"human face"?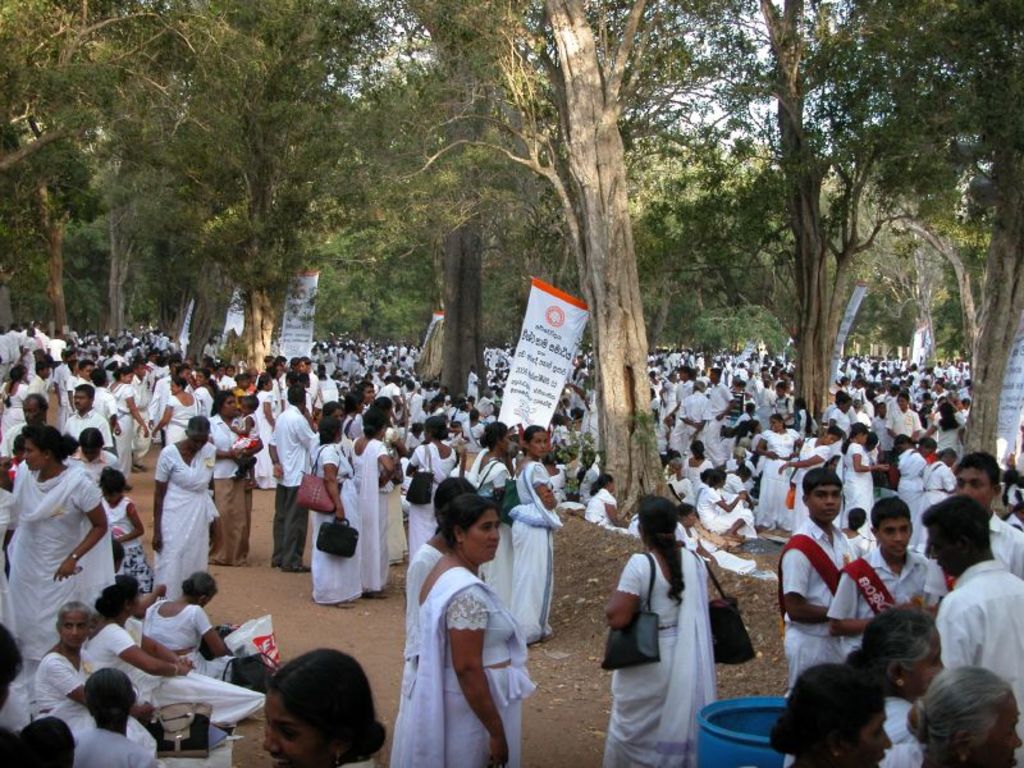
crop(460, 500, 504, 568)
